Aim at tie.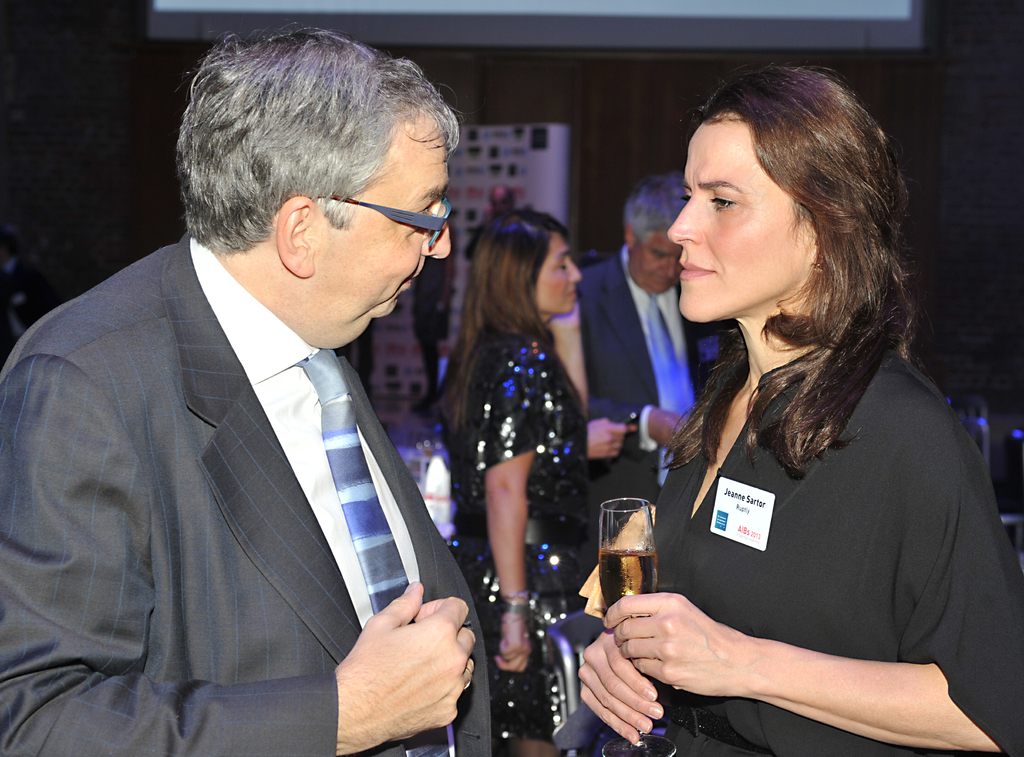
Aimed at (x1=291, y1=349, x2=449, y2=756).
